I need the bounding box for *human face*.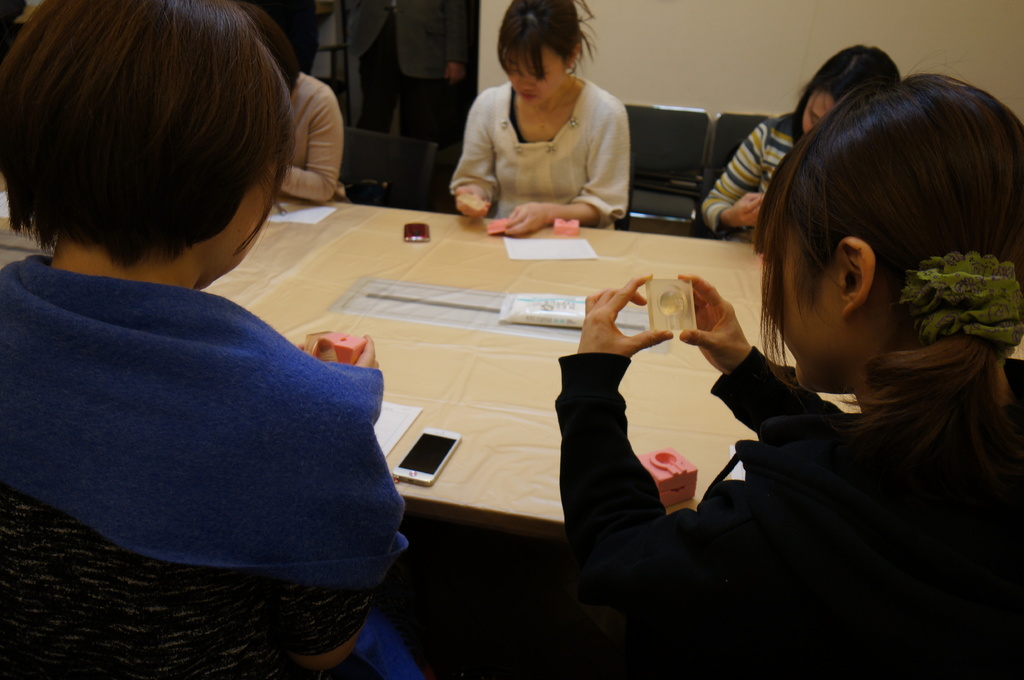
Here it is: {"left": 506, "top": 49, "right": 566, "bottom": 104}.
